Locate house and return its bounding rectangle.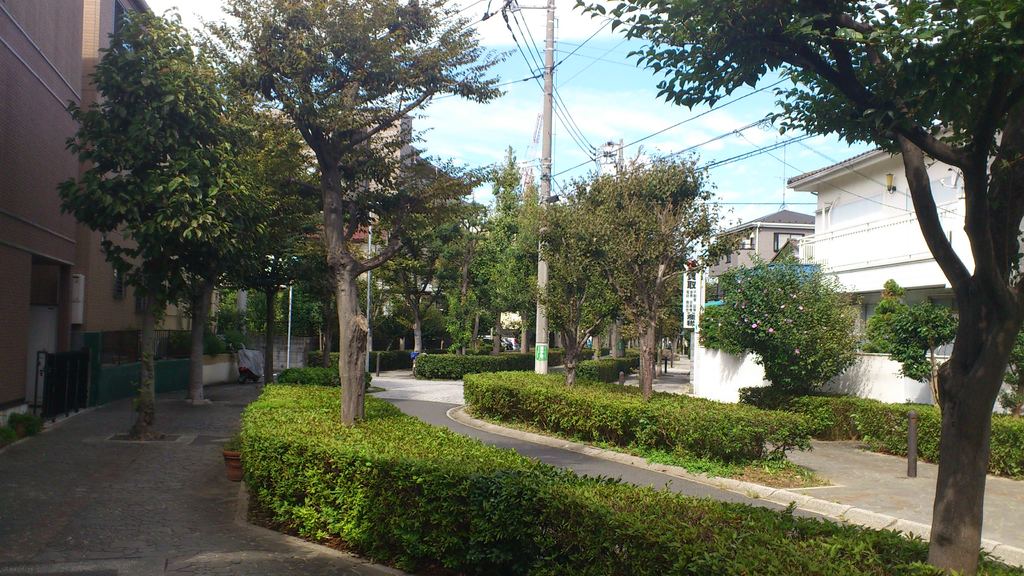
x1=0, y1=0, x2=88, y2=424.
